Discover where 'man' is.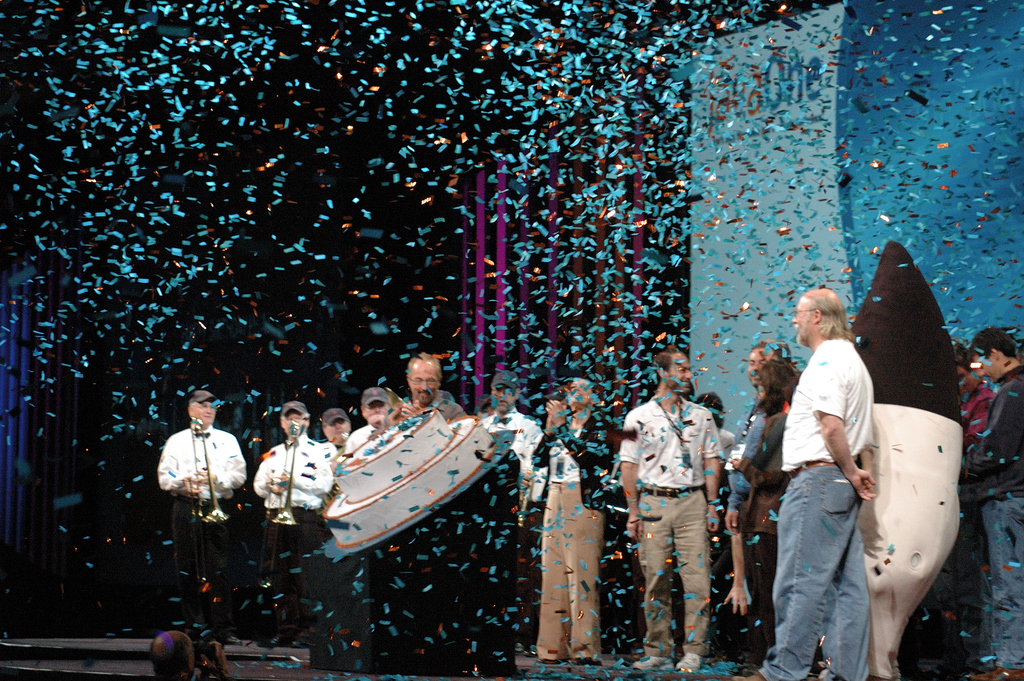
Discovered at (346,381,429,644).
